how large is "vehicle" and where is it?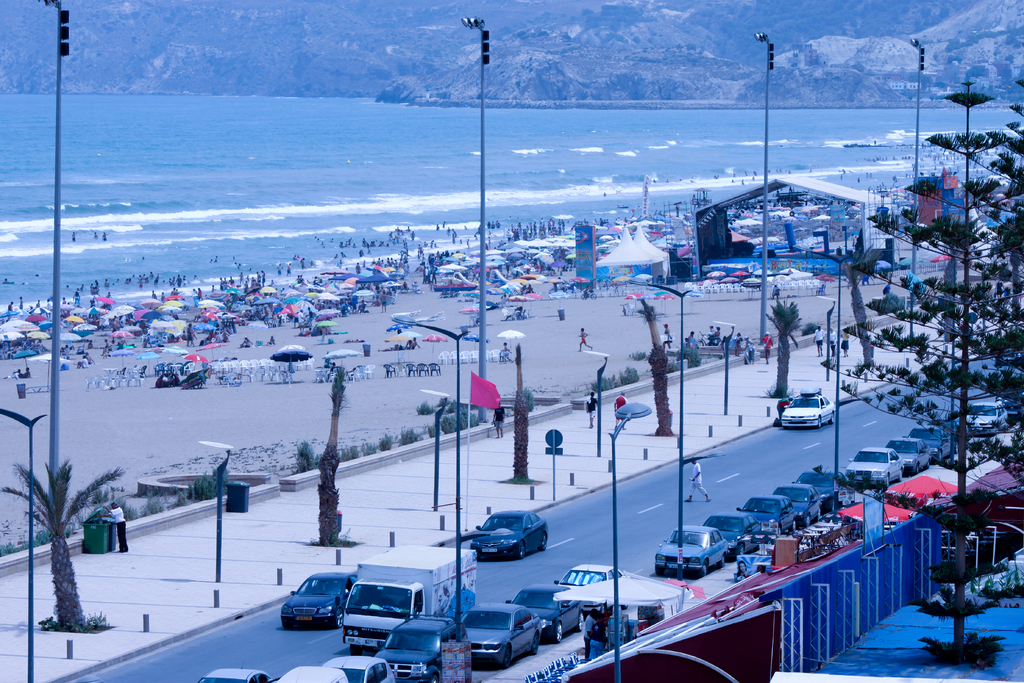
Bounding box: <region>855, 446, 908, 495</region>.
